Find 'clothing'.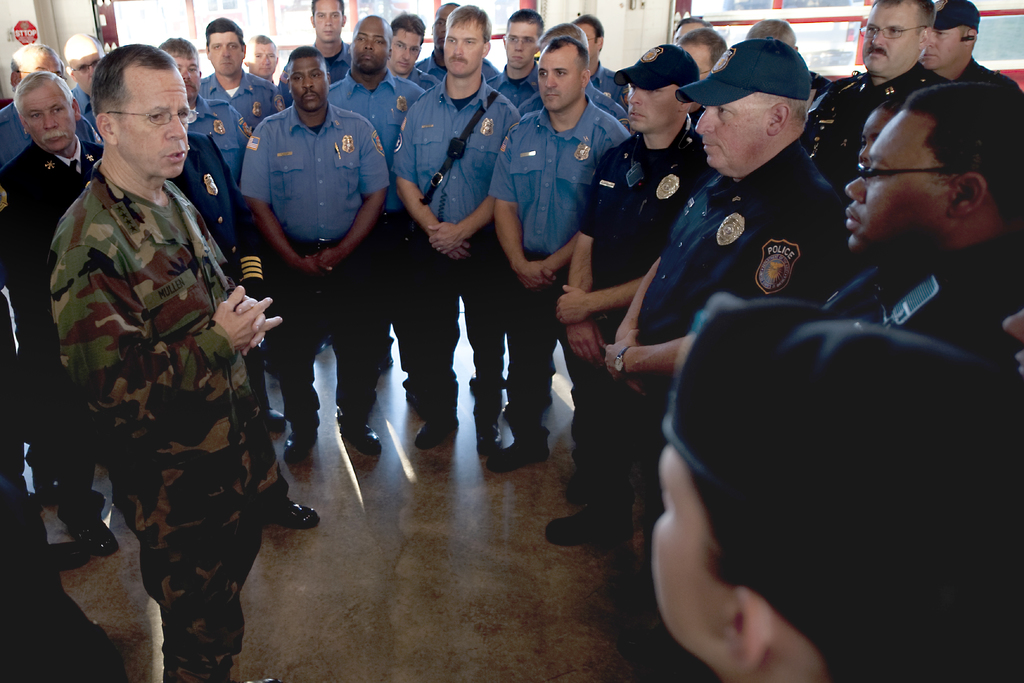
484, 67, 540, 110.
